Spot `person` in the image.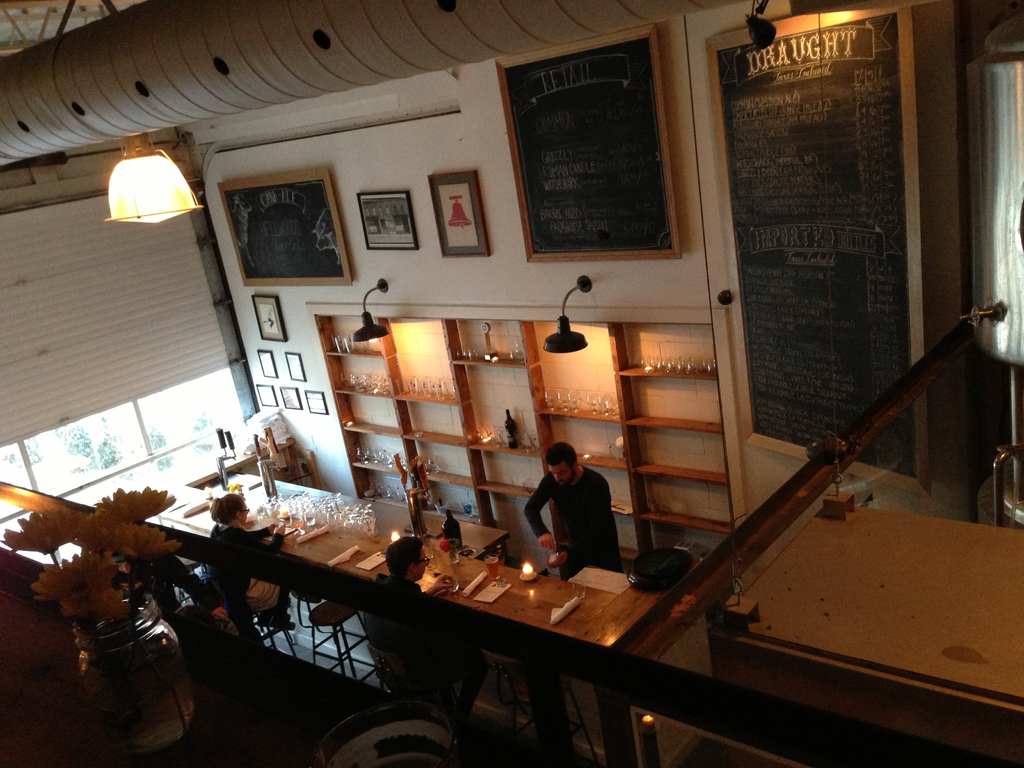
`person` found at Rect(356, 538, 490, 730).
